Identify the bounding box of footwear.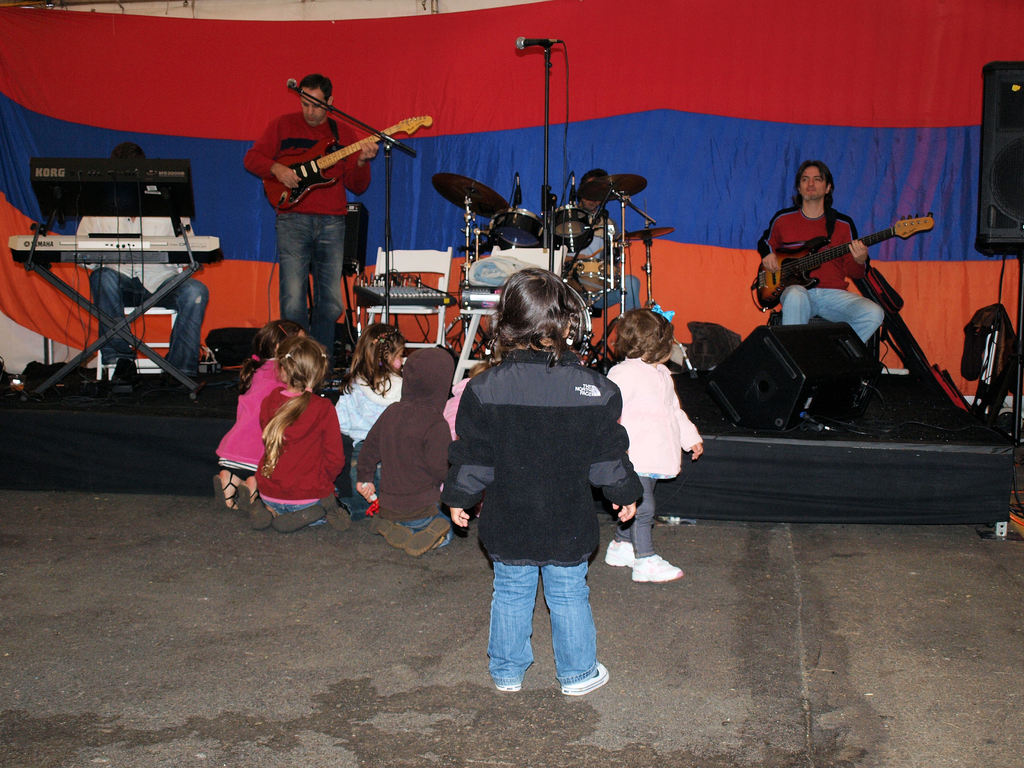
(321, 496, 353, 531).
